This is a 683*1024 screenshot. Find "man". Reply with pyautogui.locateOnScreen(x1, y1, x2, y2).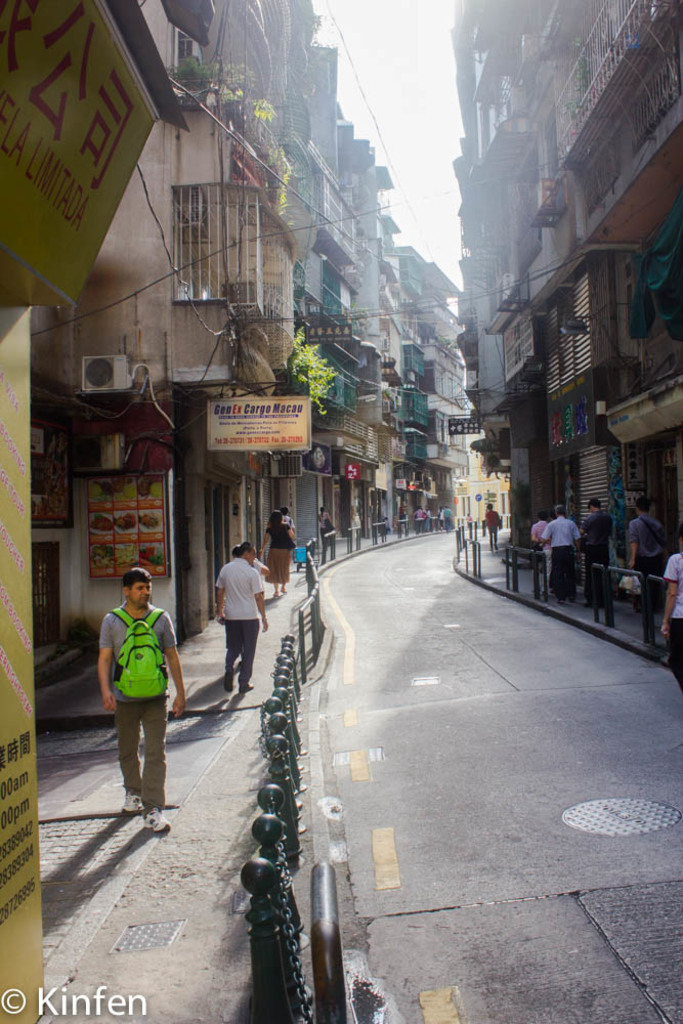
pyautogui.locateOnScreen(91, 577, 179, 843).
